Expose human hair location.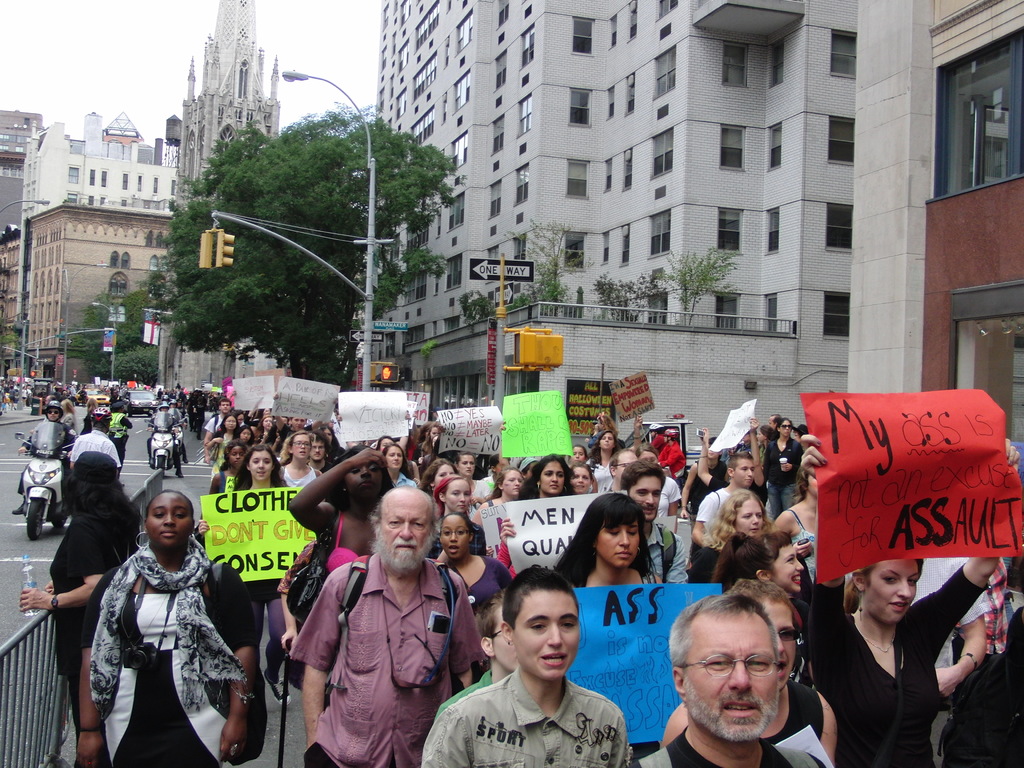
Exposed at l=488, t=463, r=517, b=497.
